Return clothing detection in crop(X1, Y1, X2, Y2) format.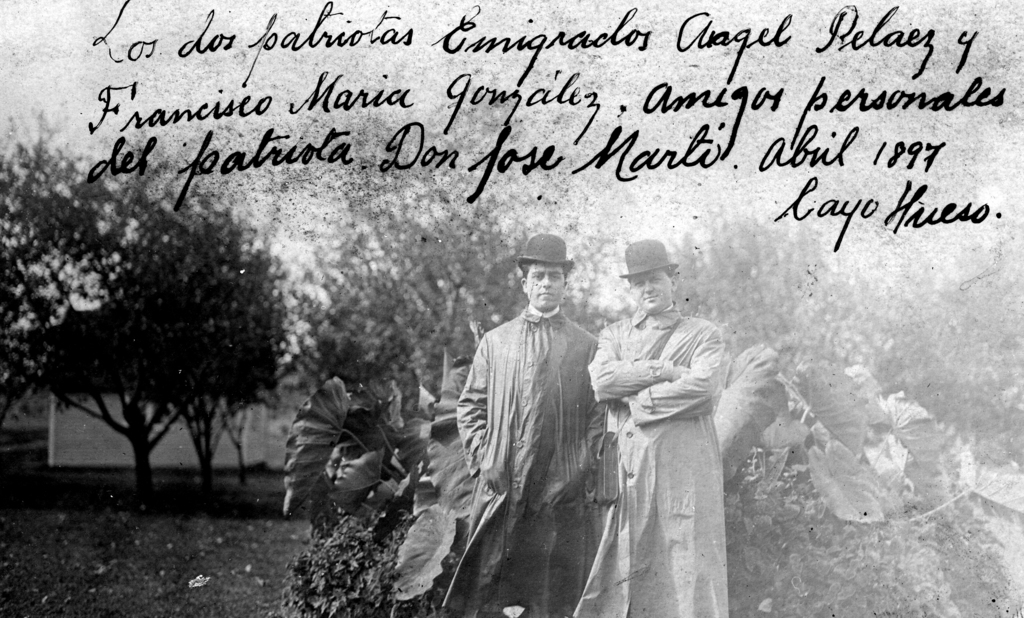
crop(439, 254, 620, 603).
